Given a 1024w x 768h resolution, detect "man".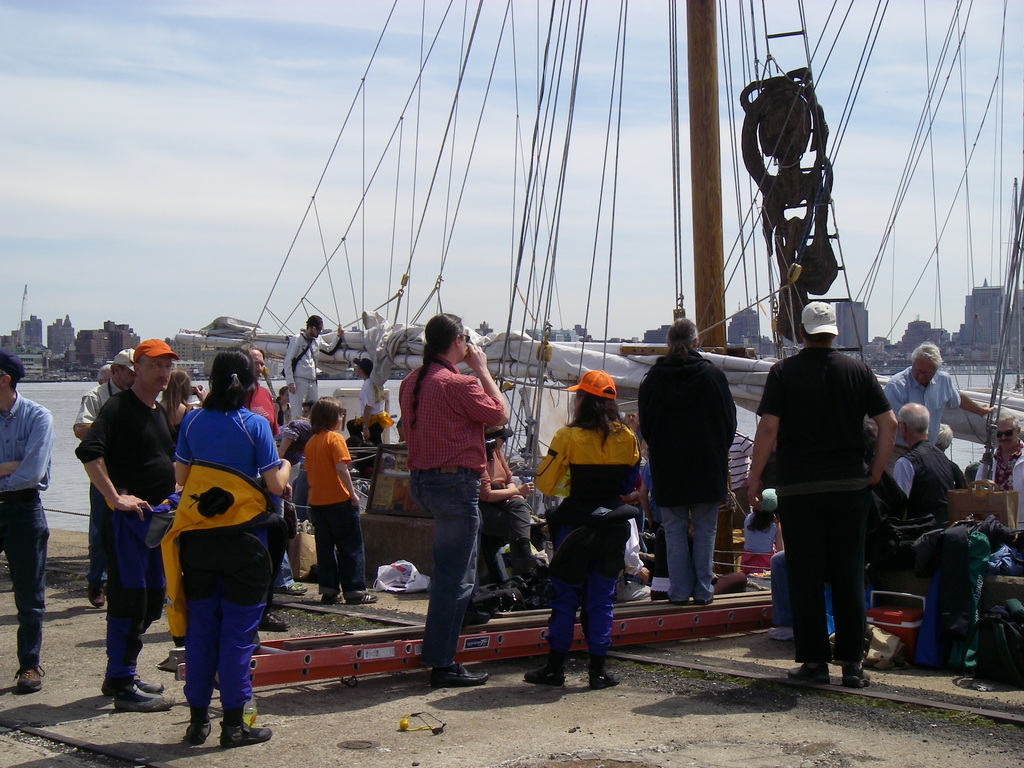
(285, 315, 350, 419).
